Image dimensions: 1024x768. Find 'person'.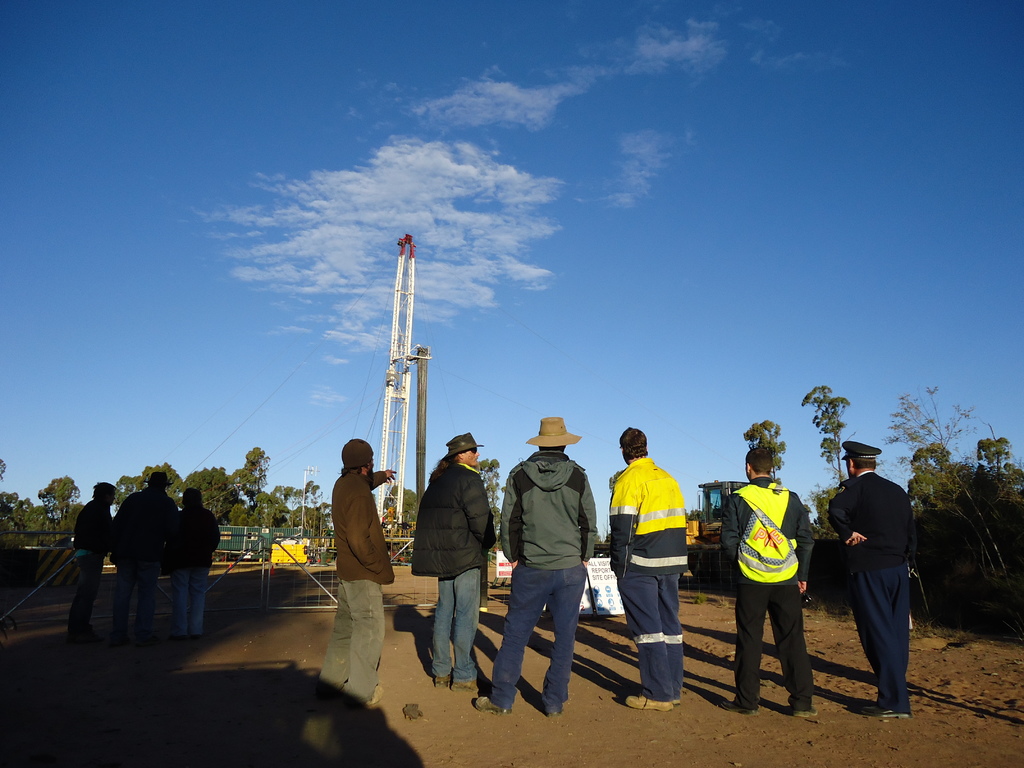
<region>72, 483, 114, 641</region>.
